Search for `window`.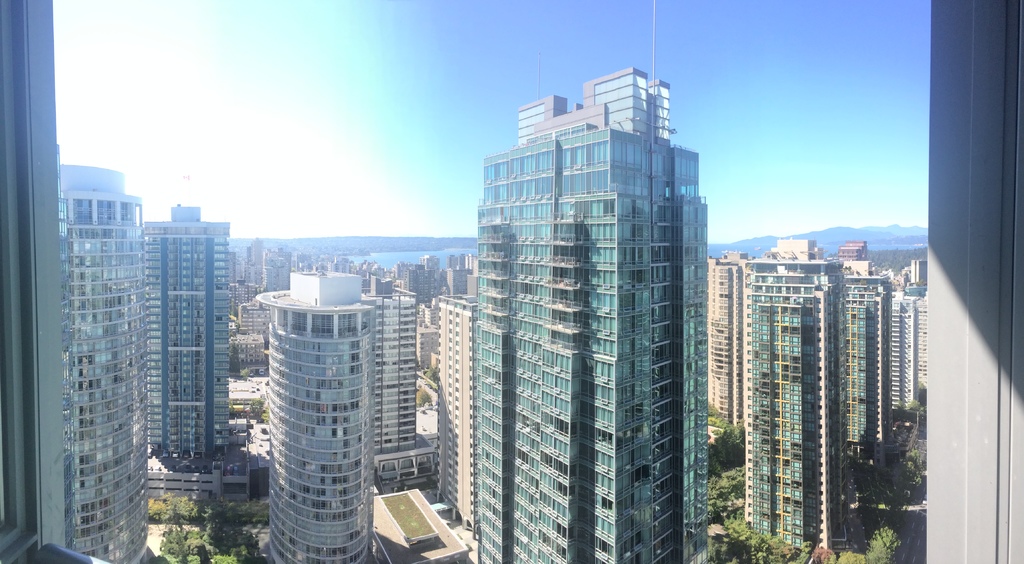
Found at region(747, 366, 752, 373).
